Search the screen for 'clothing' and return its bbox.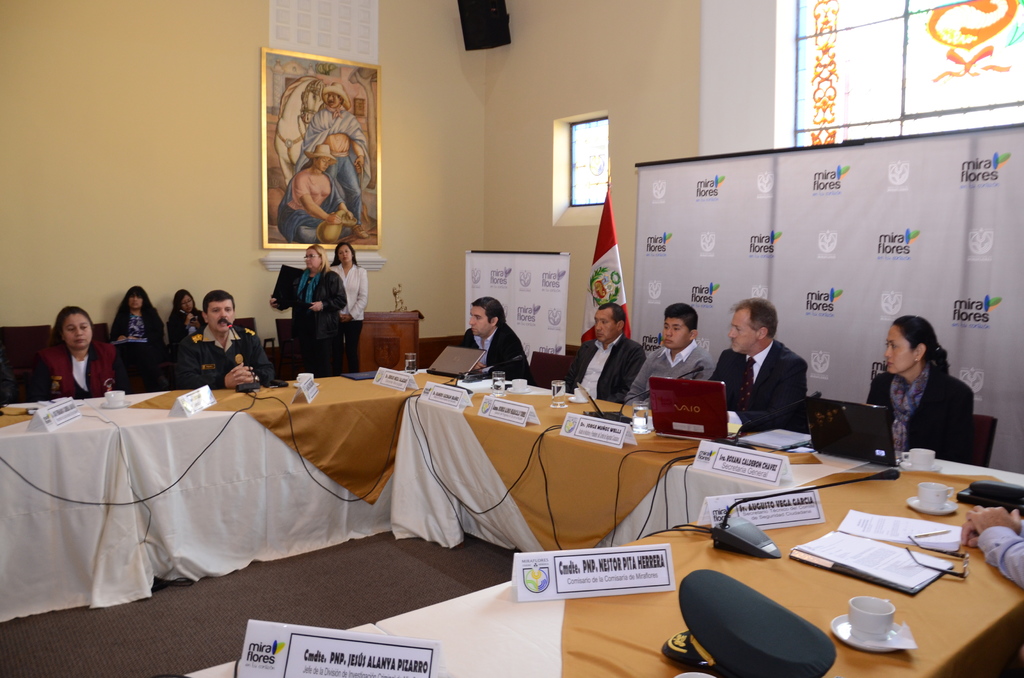
Found: rect(556, 332, 641, 387).
